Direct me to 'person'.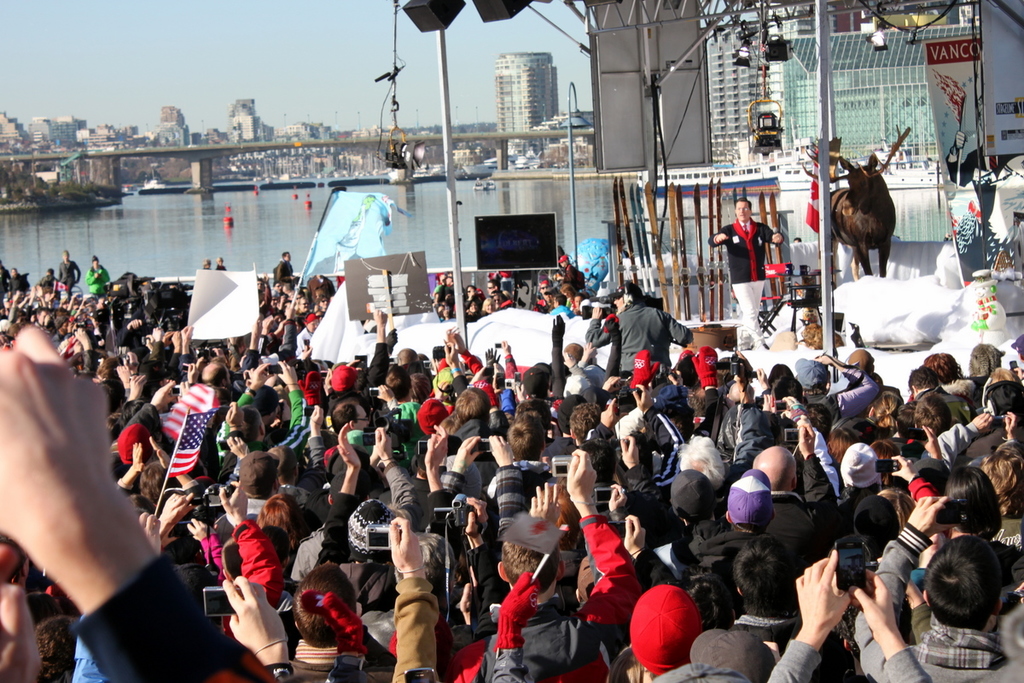
Direction: [left=713, top=193, right=780, bottom=348].
